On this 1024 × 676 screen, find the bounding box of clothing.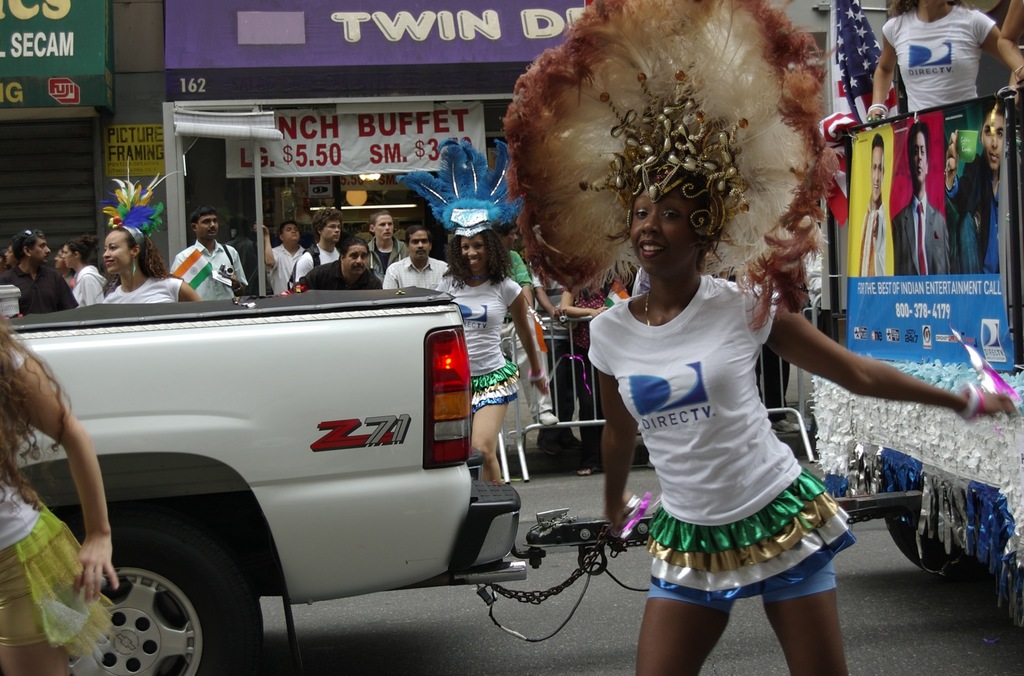
Bounding box: select_region(365, 233, 410, 288).
